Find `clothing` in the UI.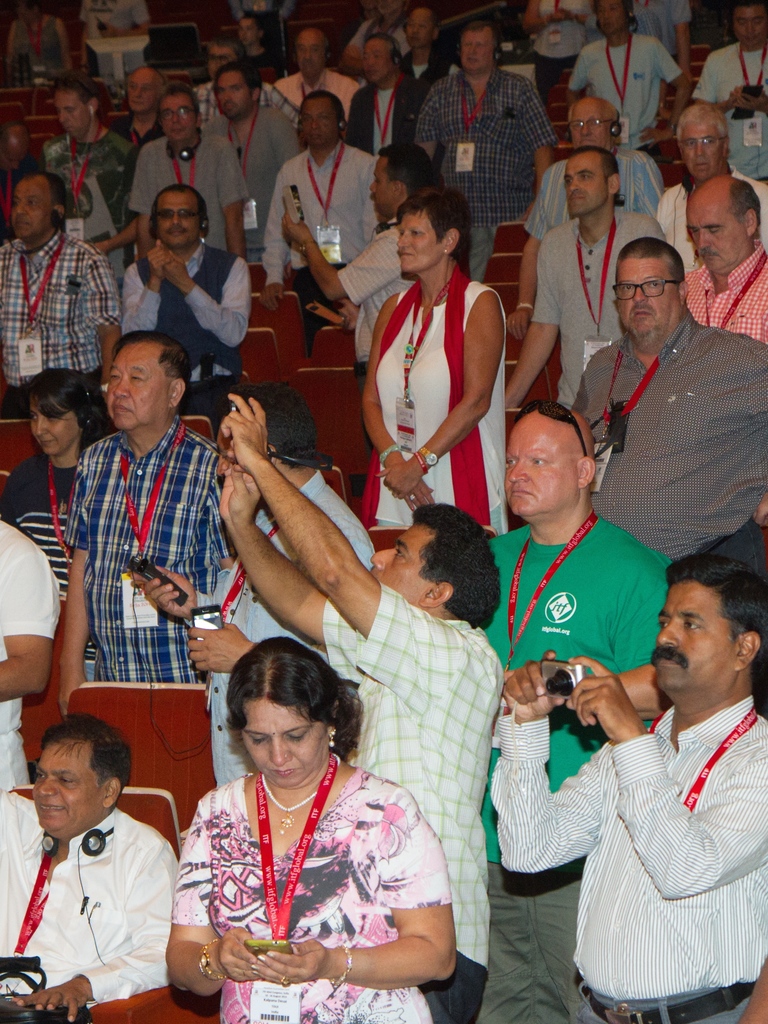
UI element at (34, 126, 137, 271).
